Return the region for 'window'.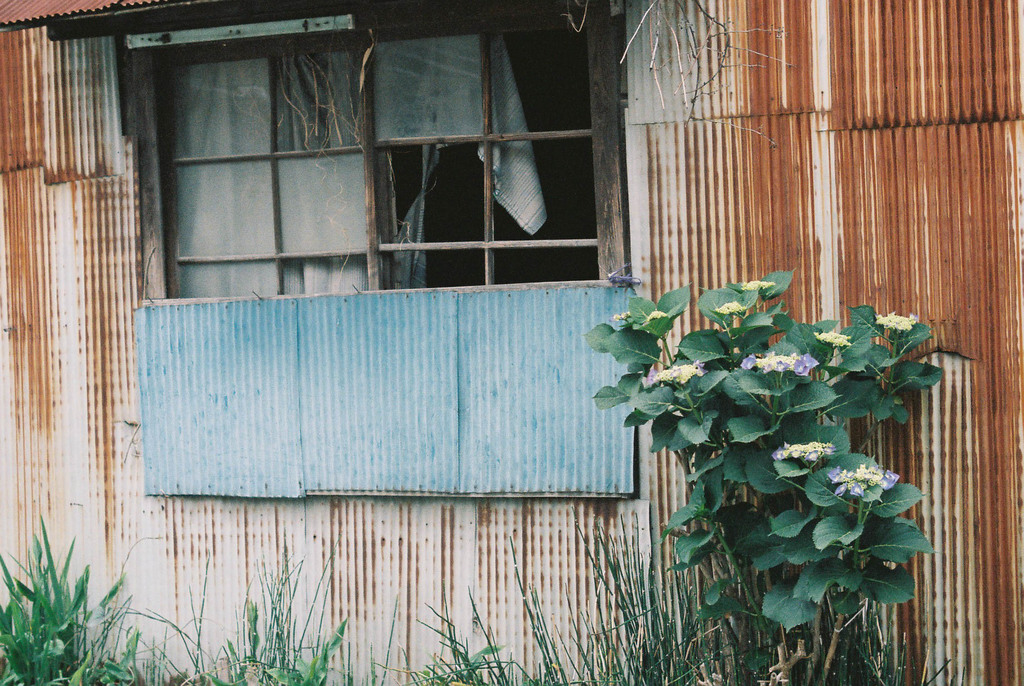
<box>146,28,645,307</box>.
